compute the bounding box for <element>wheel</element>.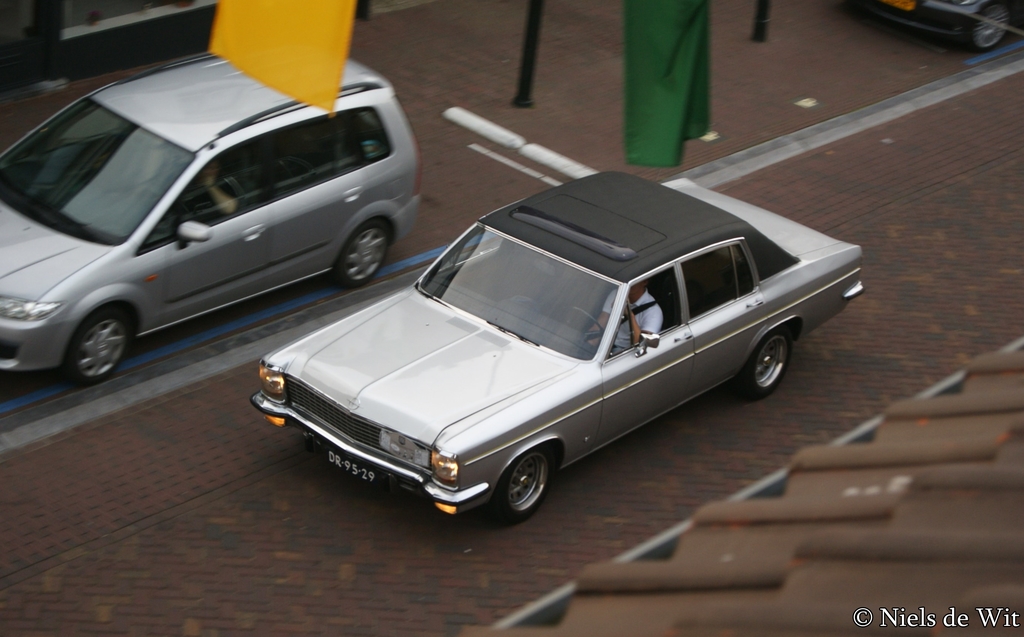
<box>739,332,792,399</box>.
